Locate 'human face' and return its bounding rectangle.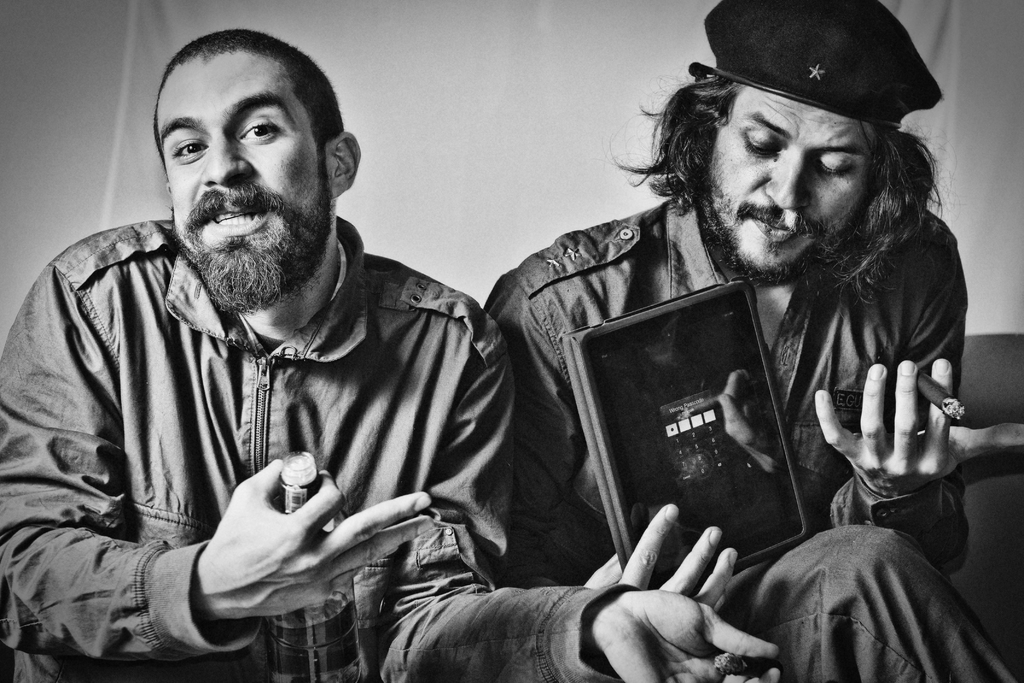
box(152, 51, 318, 295).
